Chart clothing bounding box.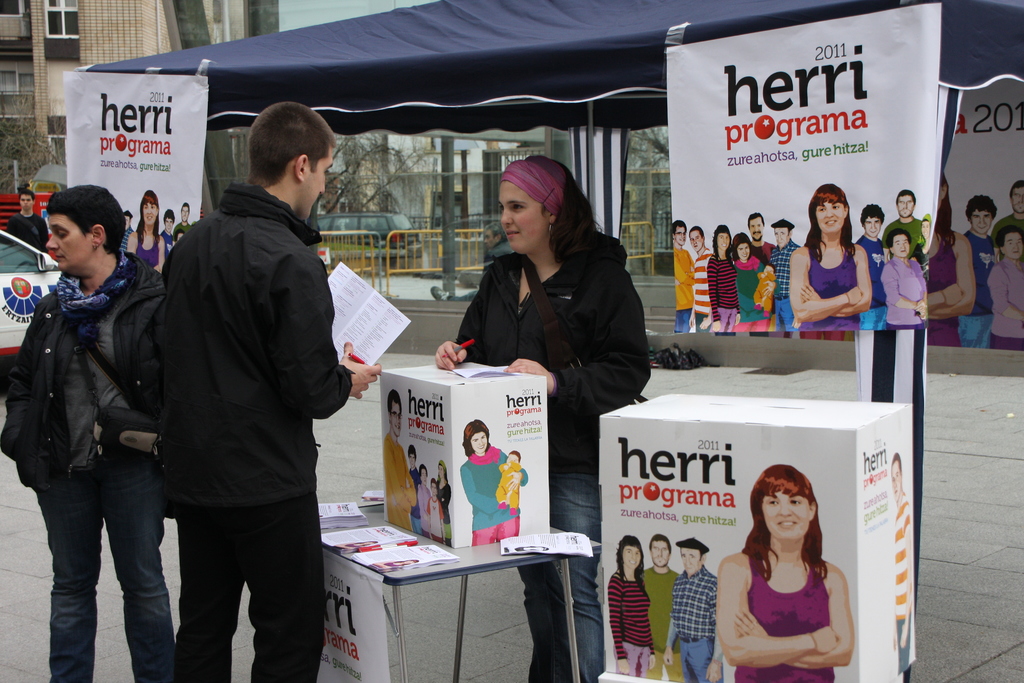
Charted: (left=378, top=434, right=417, bottom=528).
